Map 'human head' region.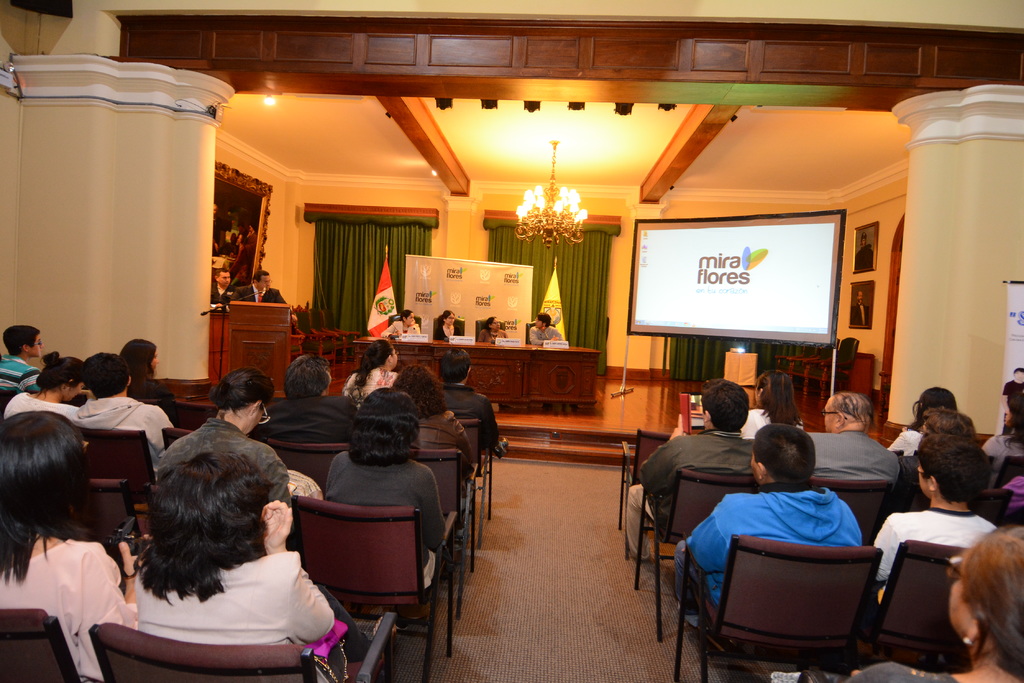
Mapped to bbox(79, 349, 133, 403).
